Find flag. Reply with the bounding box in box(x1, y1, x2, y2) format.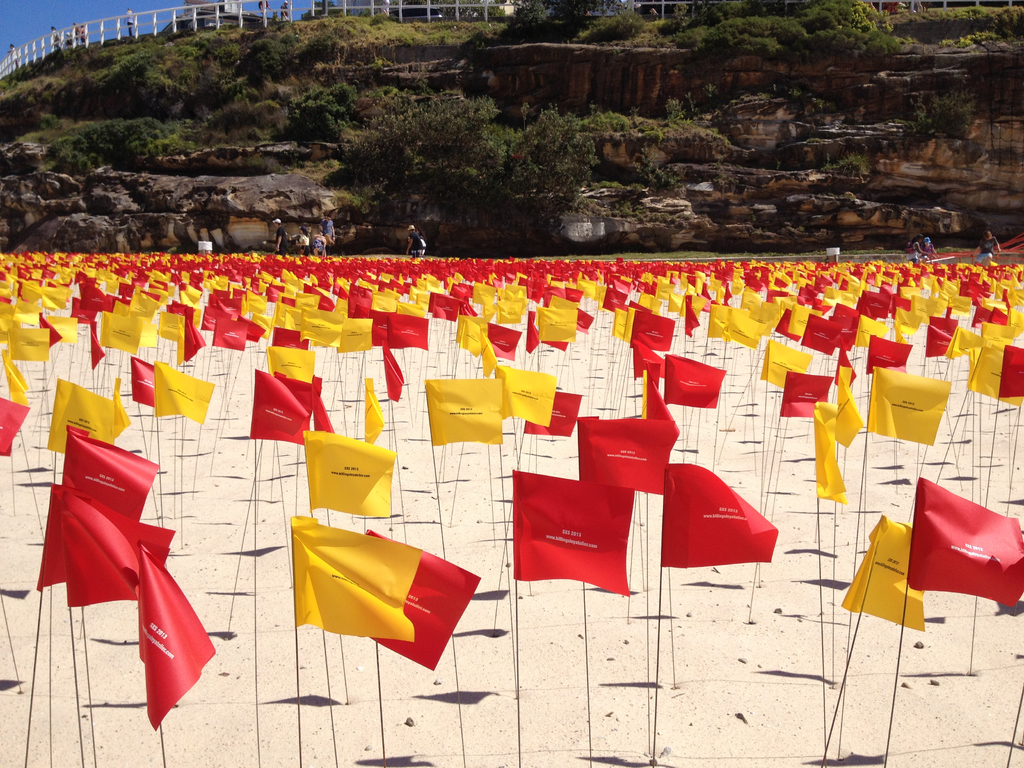
box(523, 385, 586, 437).
